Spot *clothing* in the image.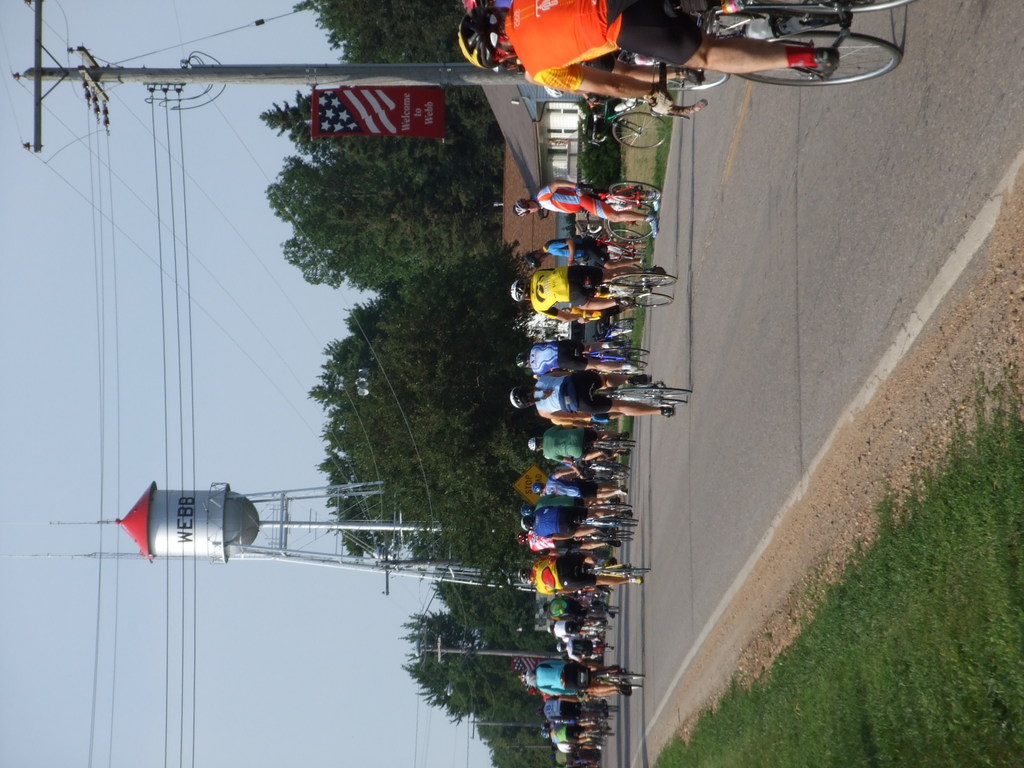
*clothing* found at (left=535, top=662, right=588, bottom=693).
